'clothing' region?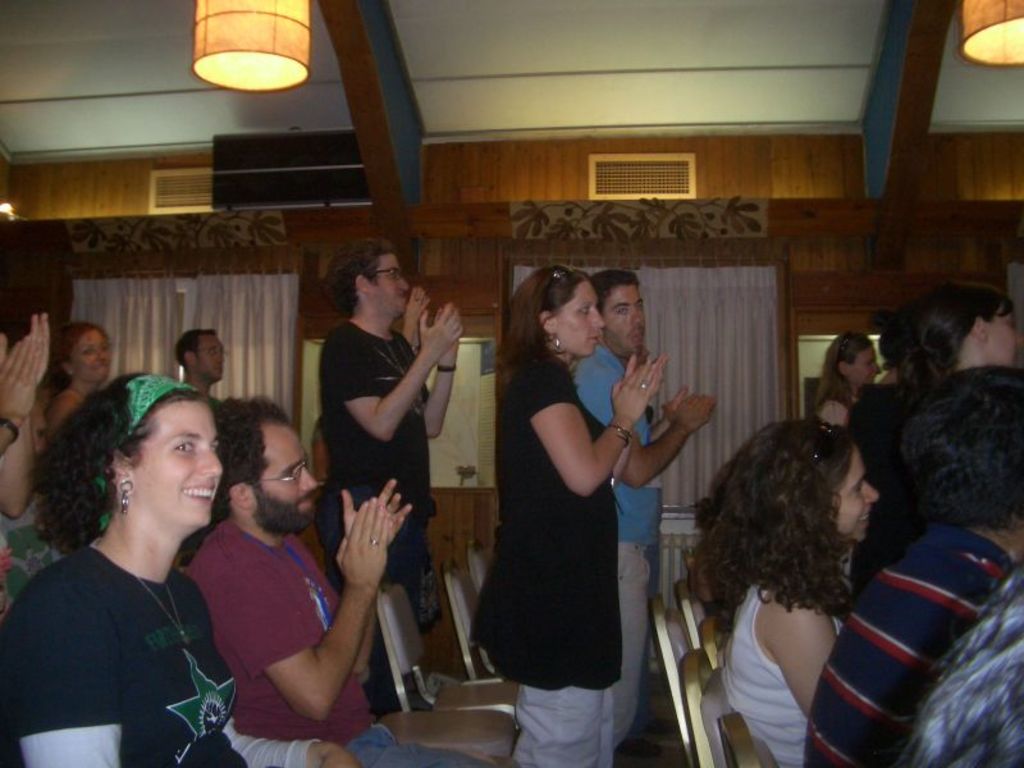
[left=805, top=521, right=1014, bottom=767]
